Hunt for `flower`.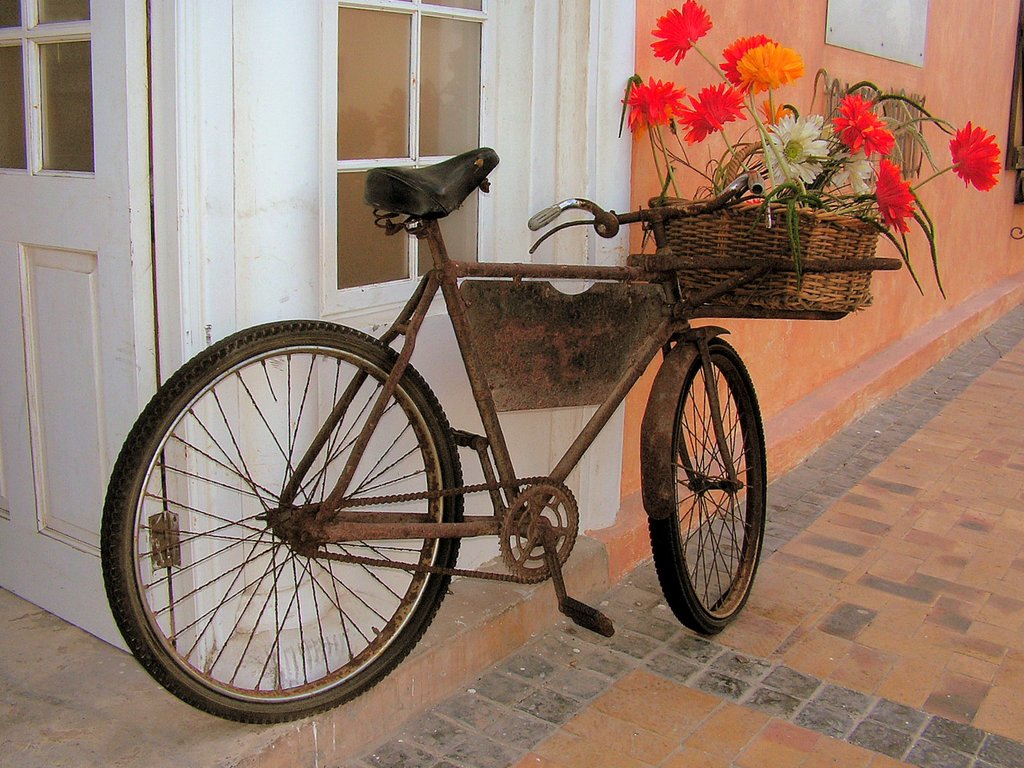
Hunted down at region(642, 0, 712, 60).
